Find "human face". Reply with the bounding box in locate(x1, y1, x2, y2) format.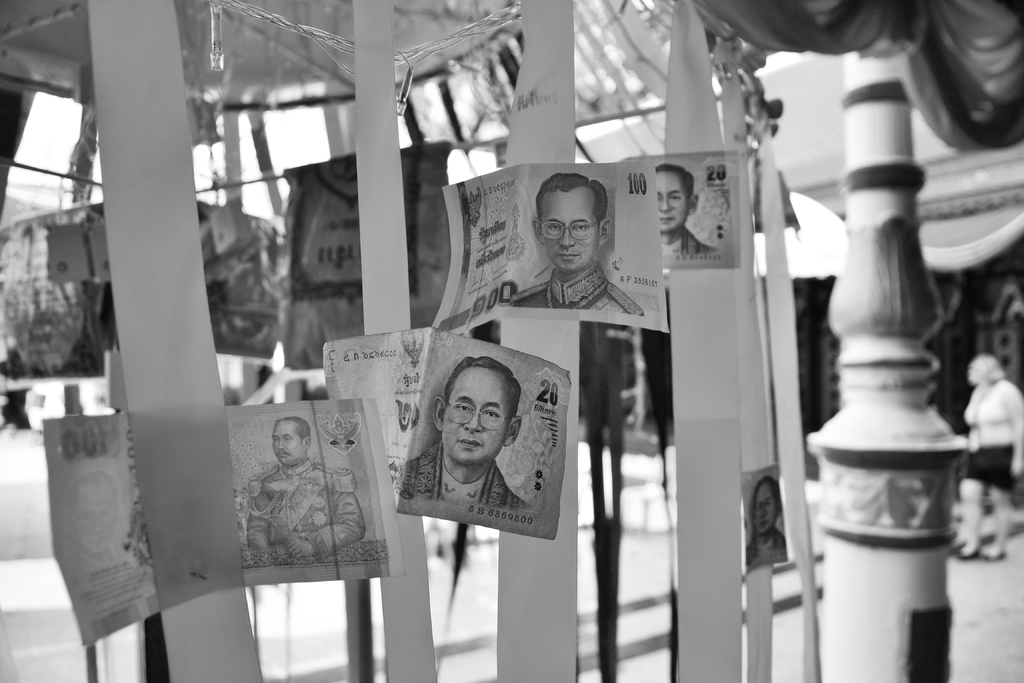
locate(445, 368, 511, 463).
